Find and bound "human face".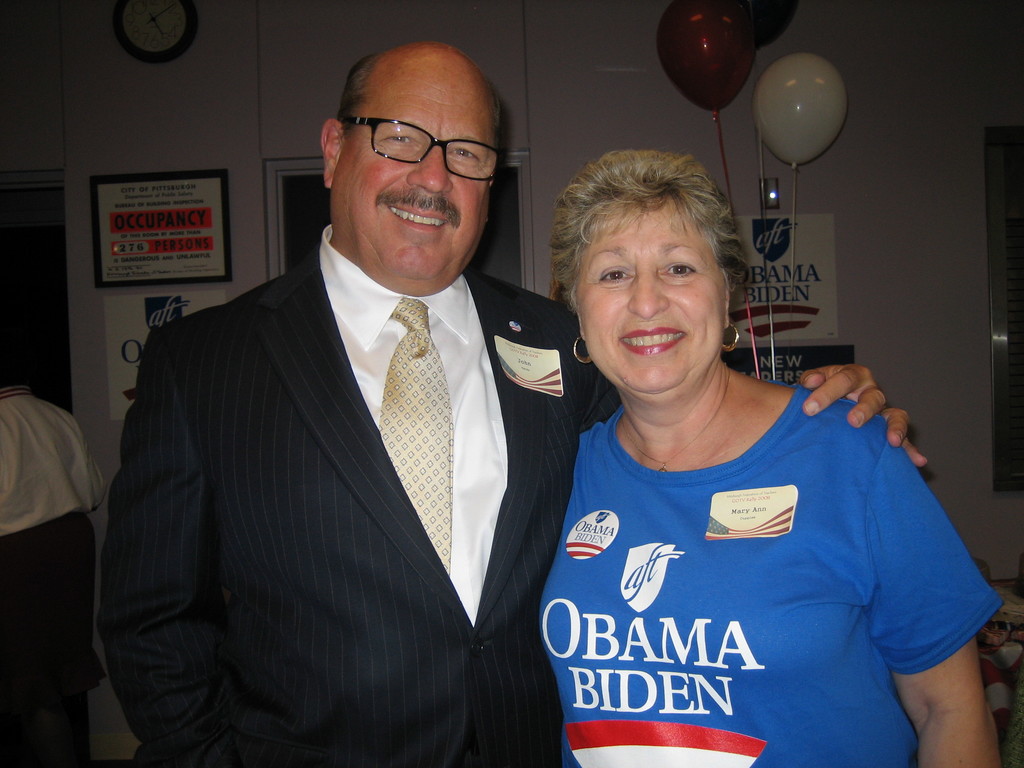
Bound: bbox=[577, 196, 724, 405].
